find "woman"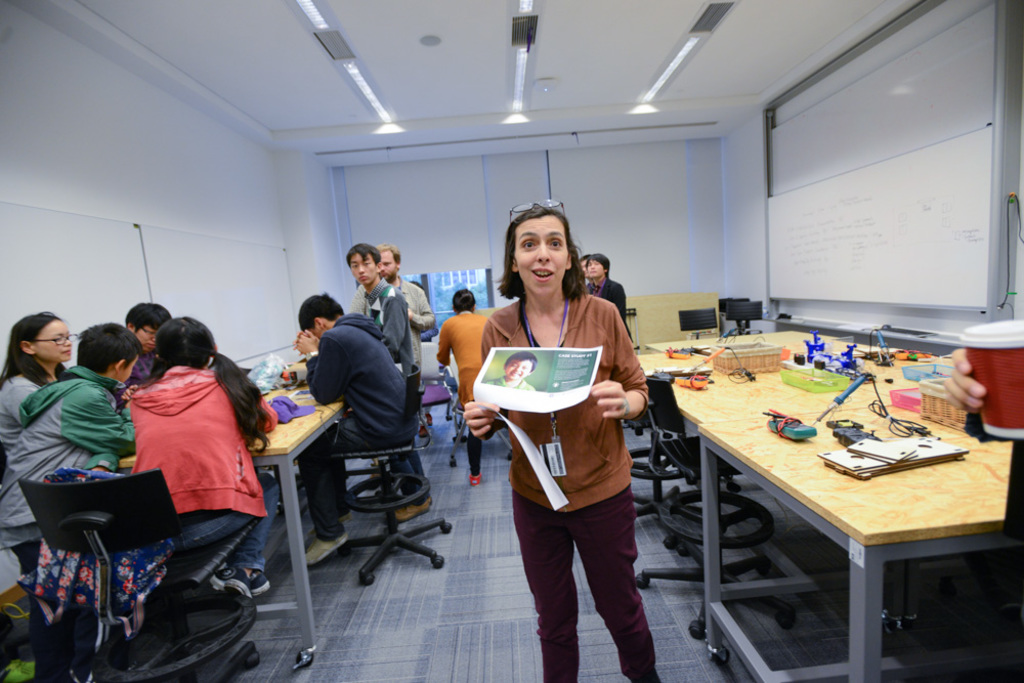
rect(447, 288, 513, 501)
